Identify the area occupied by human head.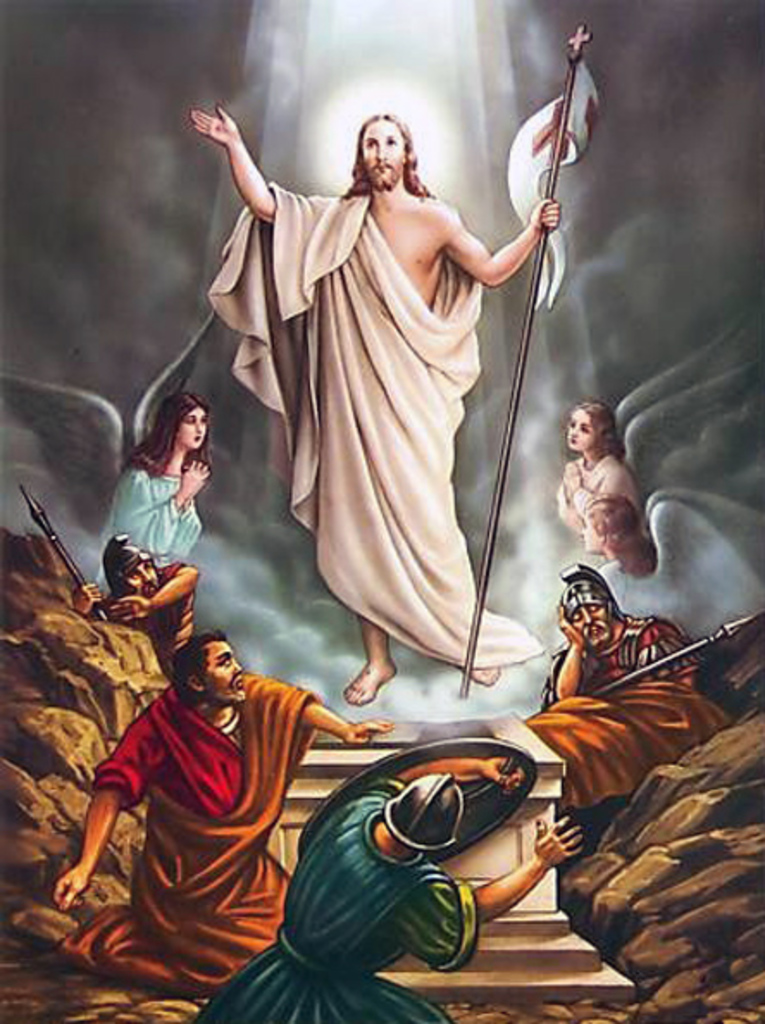
Area: select_region(171, 624, 250, 709).
